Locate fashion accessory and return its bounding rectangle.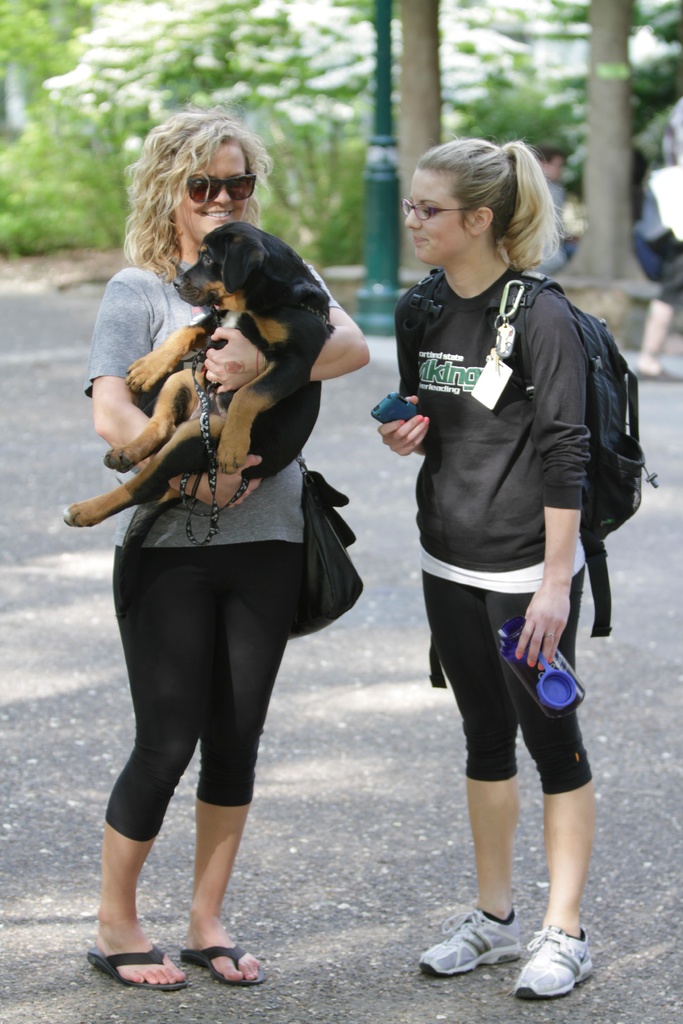
400/269/659/687.
